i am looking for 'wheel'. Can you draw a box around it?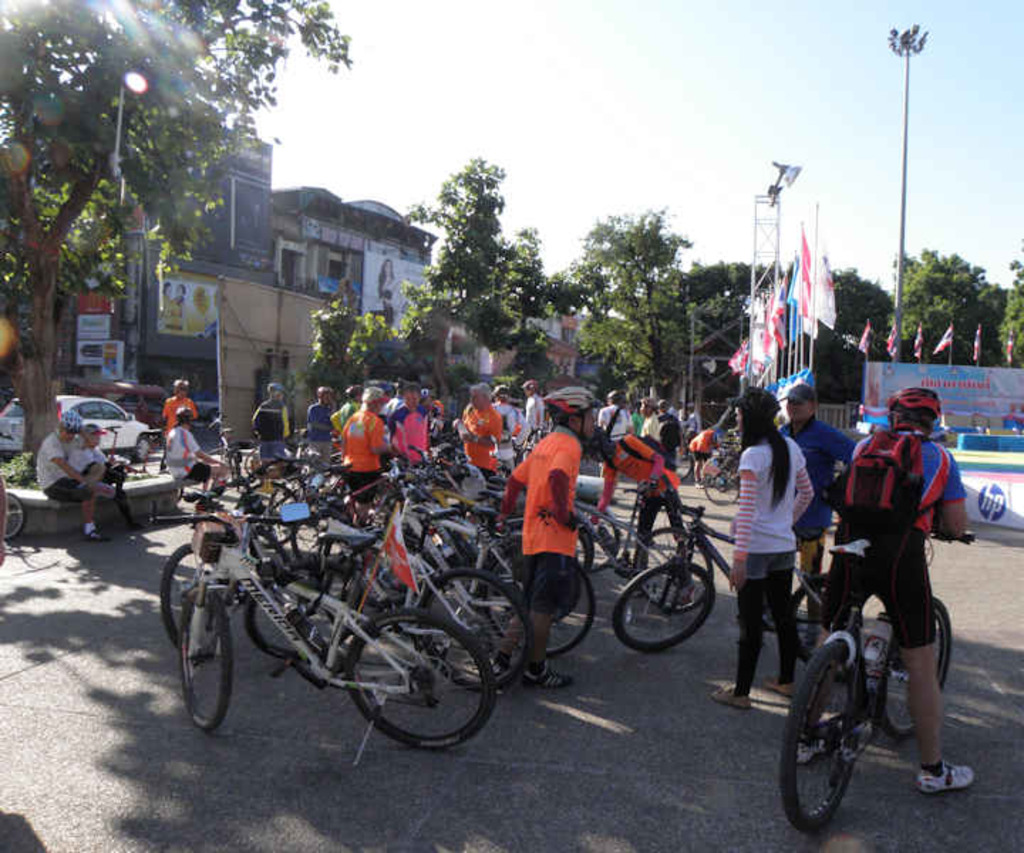
Sure, the bounding box is <region>290, 520, 329, 564</region>.
